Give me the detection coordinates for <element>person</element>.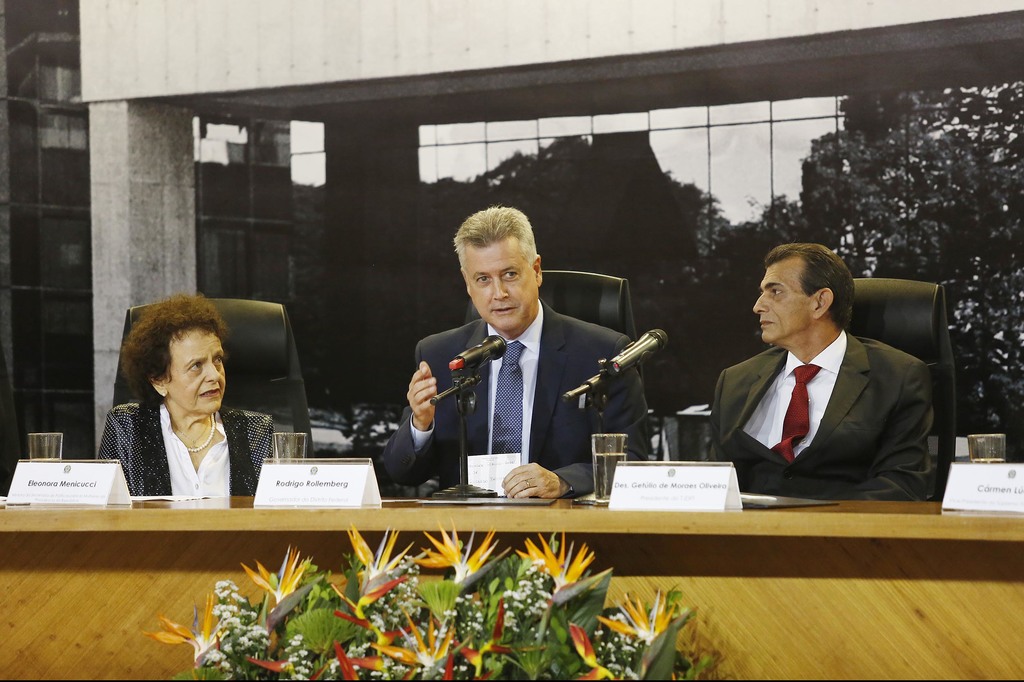
region(375, 203, 658, 504).
